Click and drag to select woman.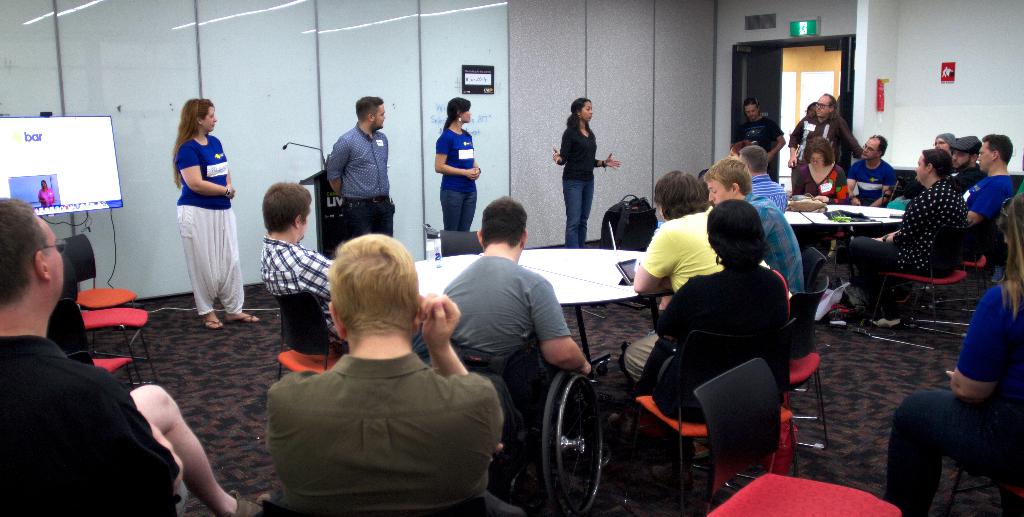
Selection: locate(433, 99, 479, 232).
